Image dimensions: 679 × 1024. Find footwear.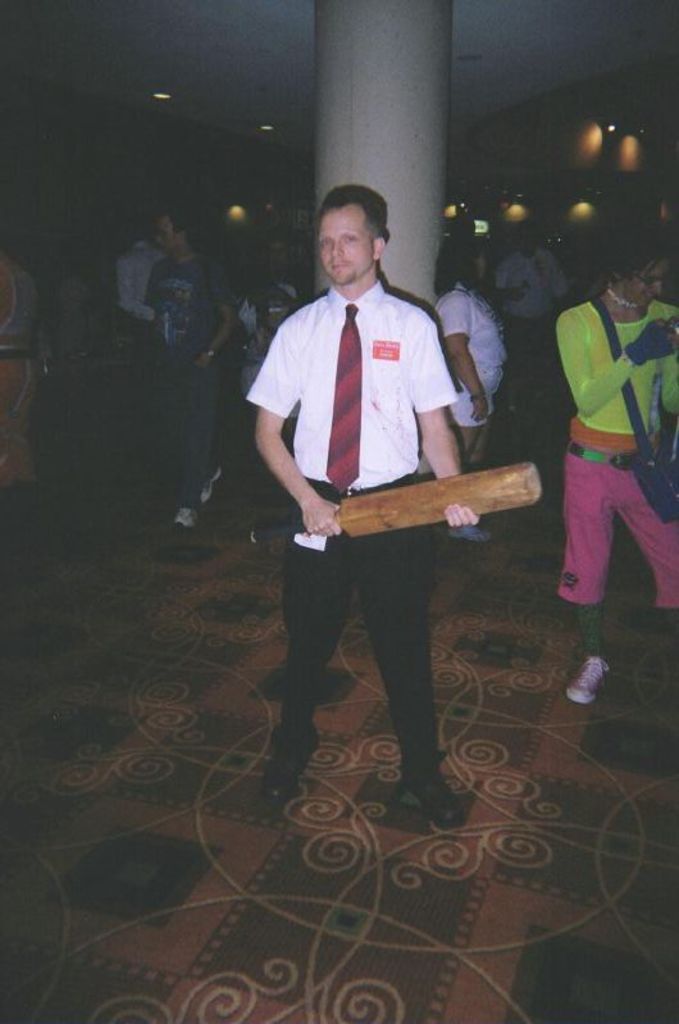
bbox=(199, 463, 225, 508).
